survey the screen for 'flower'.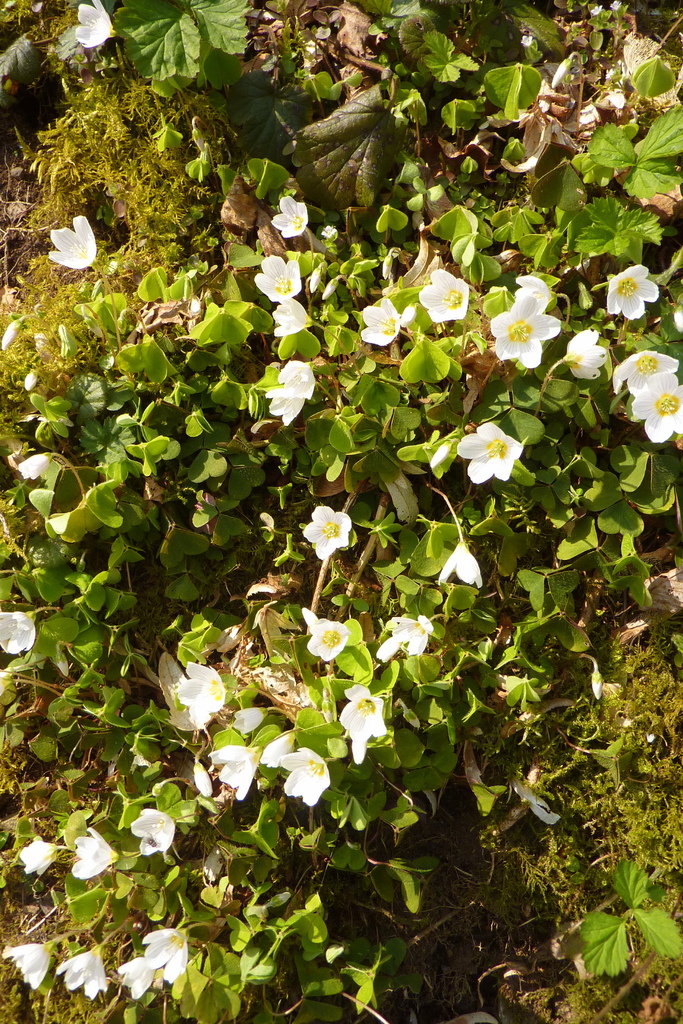
Survey found: 604 260 658 324.
